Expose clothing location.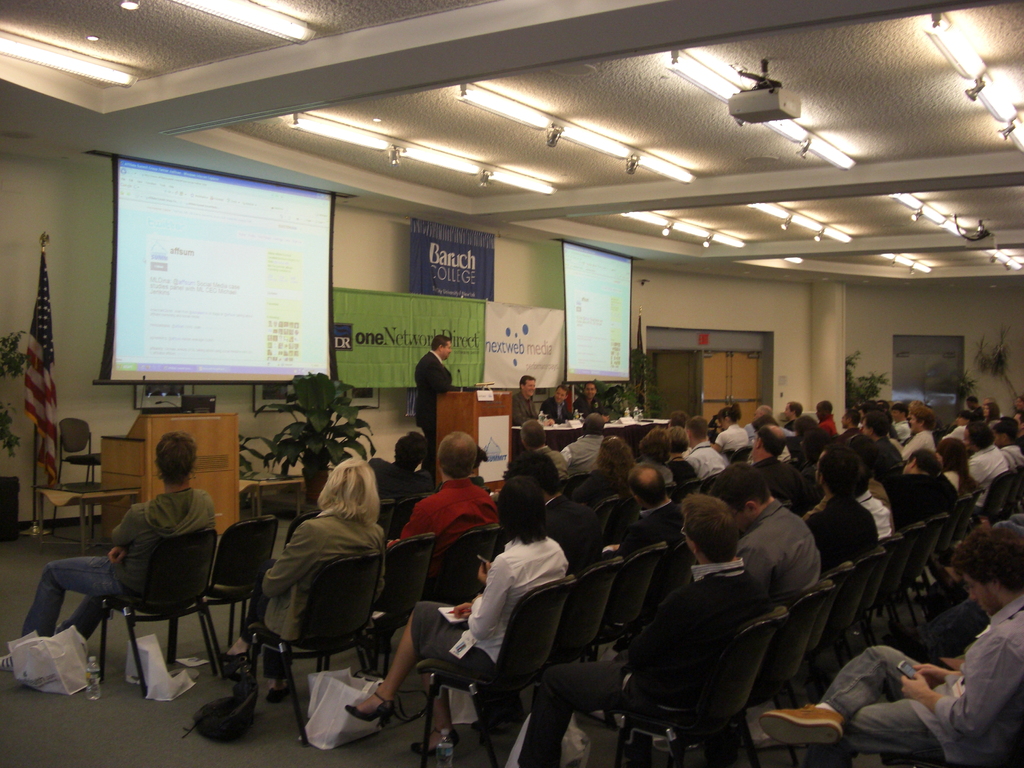
Exposed at [left=543, top=399, right=579, bottom=426].
